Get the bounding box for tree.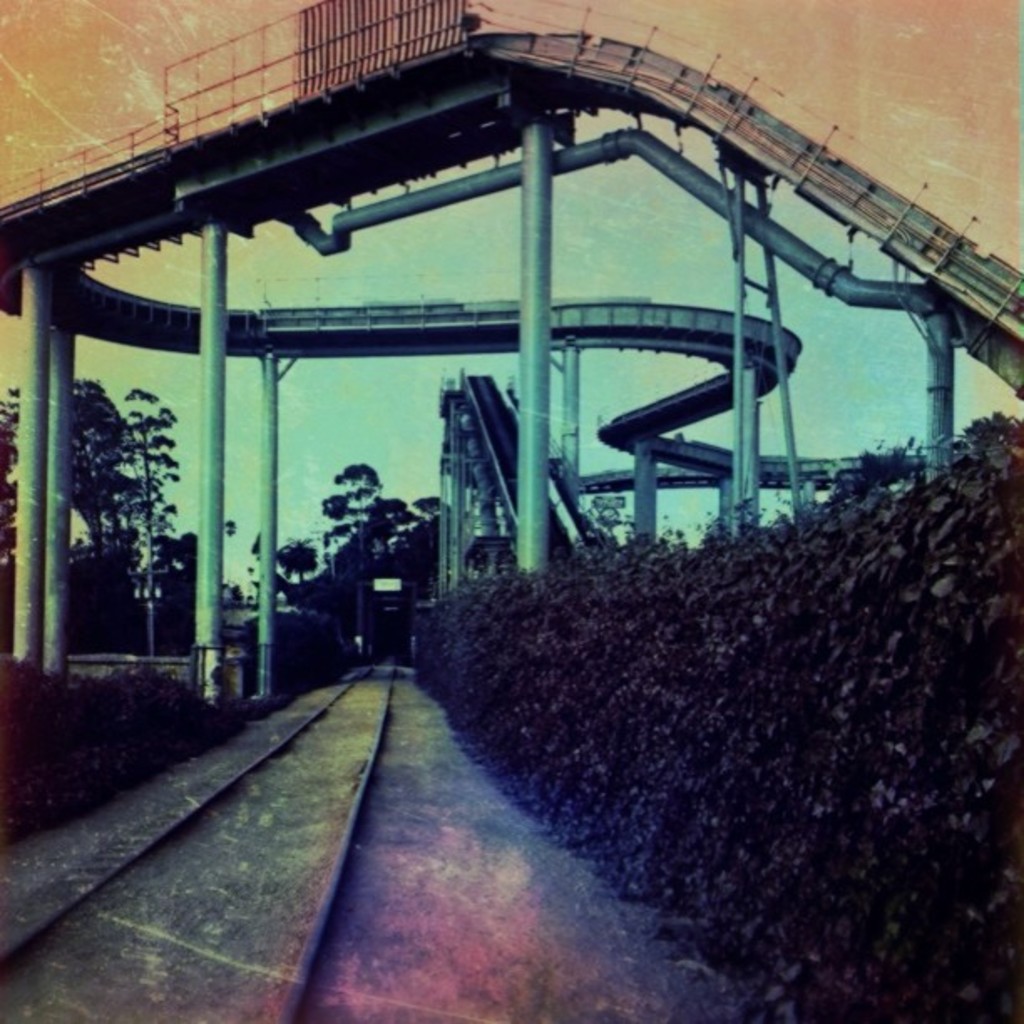
(67,378,134,574).
